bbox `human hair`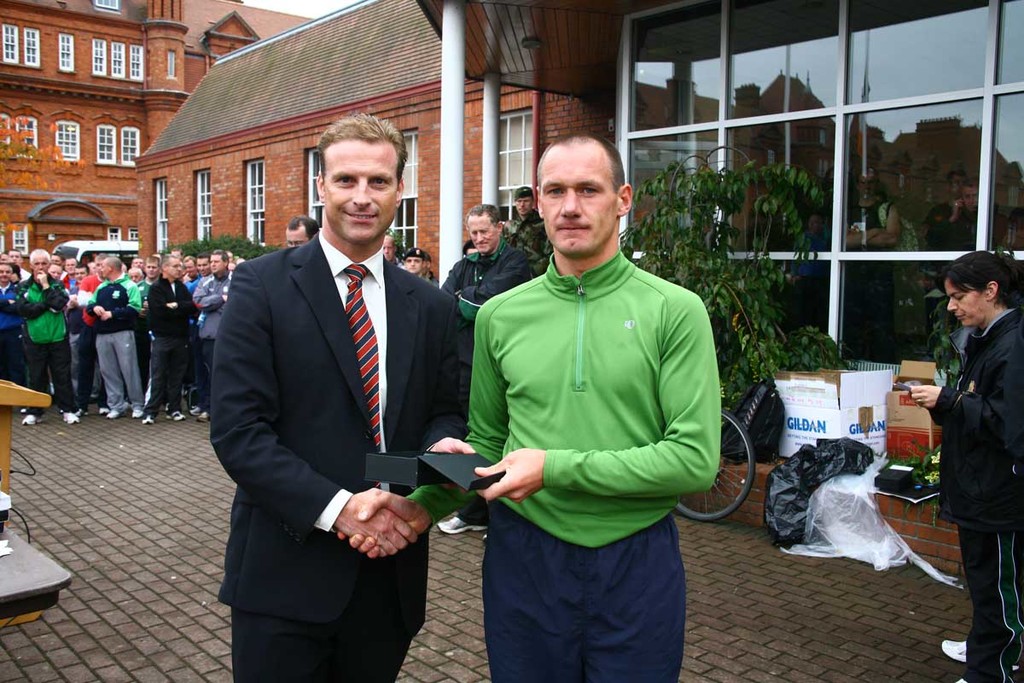
[x1=465, y1=201, x2=498, y2=225]
